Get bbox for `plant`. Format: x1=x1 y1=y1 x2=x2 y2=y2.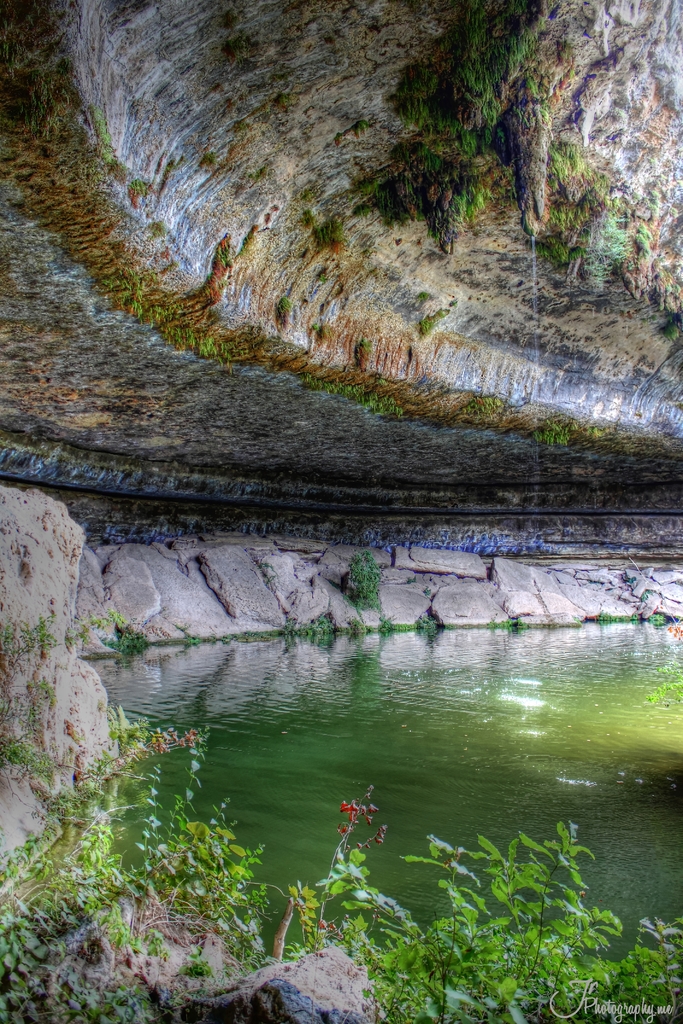
x1=0 y1=606 x2=71 y2=676.
